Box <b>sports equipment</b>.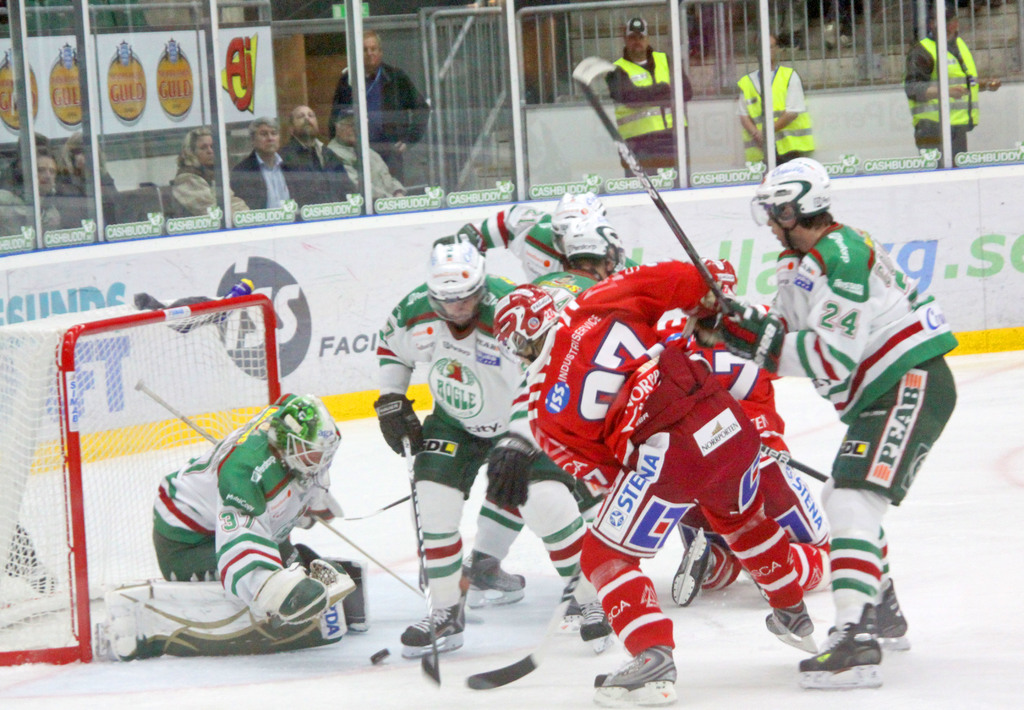
750:156:830:252.
